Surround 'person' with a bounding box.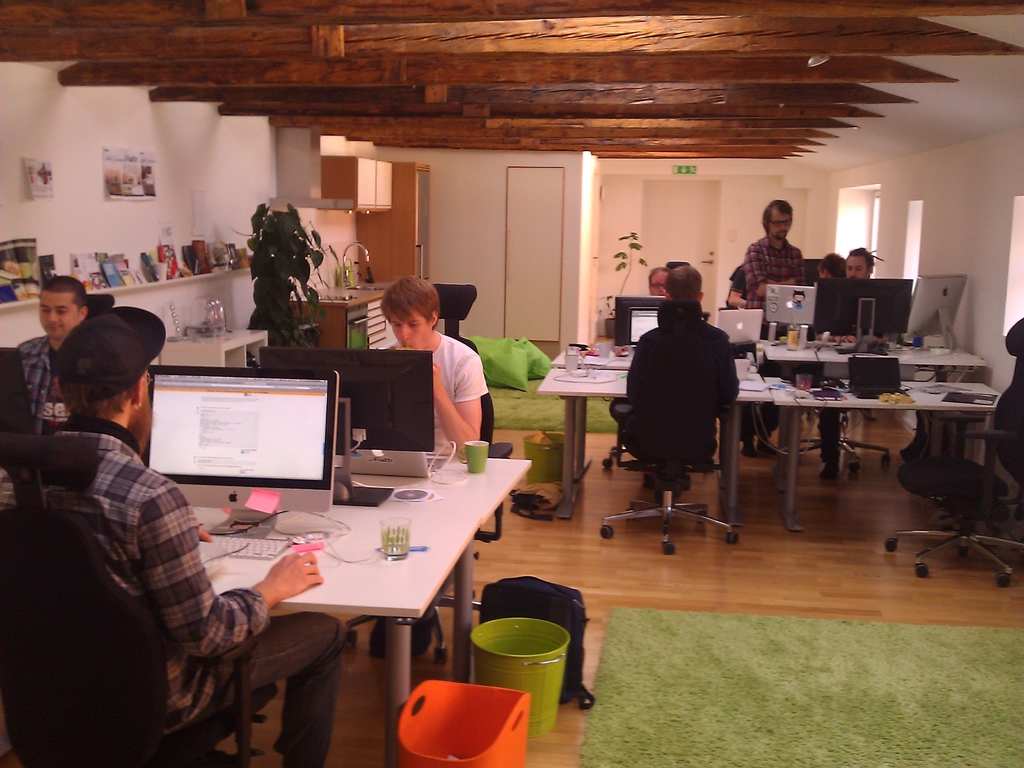
BBox(631, 260, 739, 536).
